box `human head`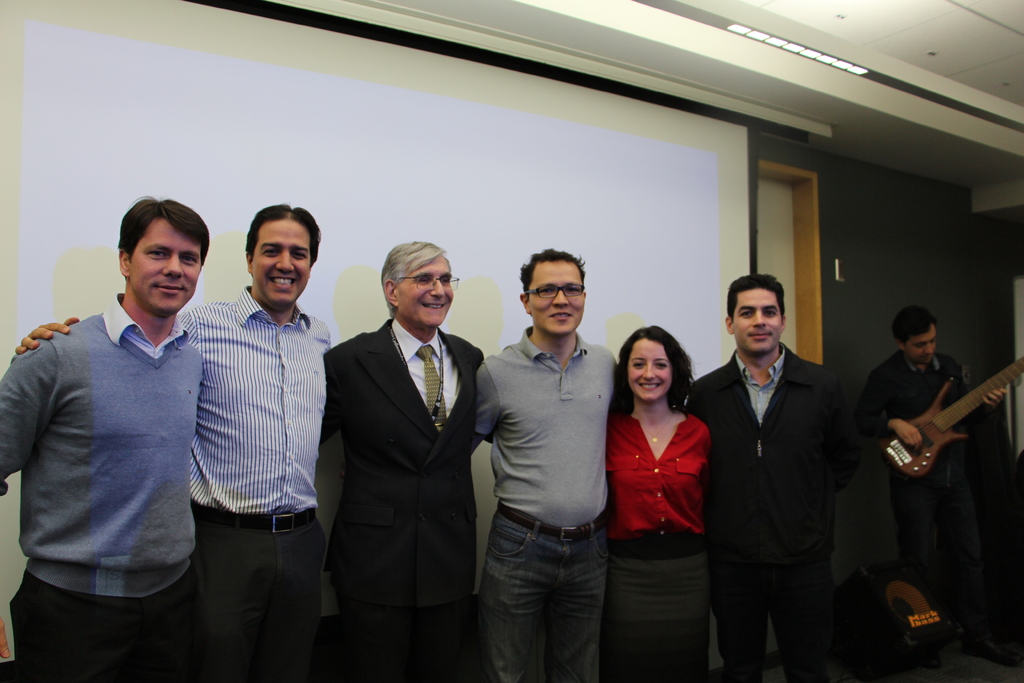
379:237:461:328
